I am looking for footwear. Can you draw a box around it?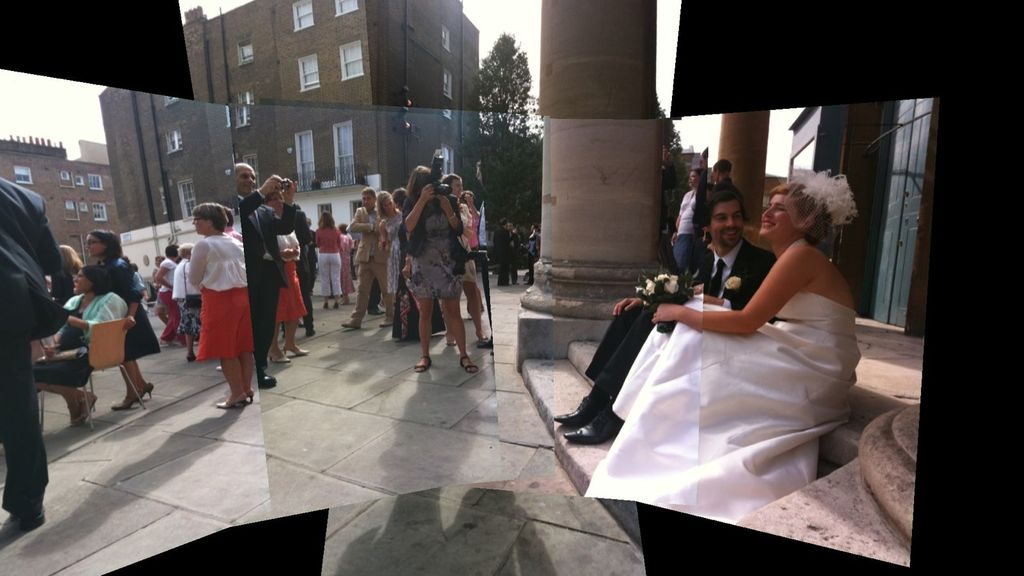
Sure, the bounding box is Rect(333, 299, 341, 312).
